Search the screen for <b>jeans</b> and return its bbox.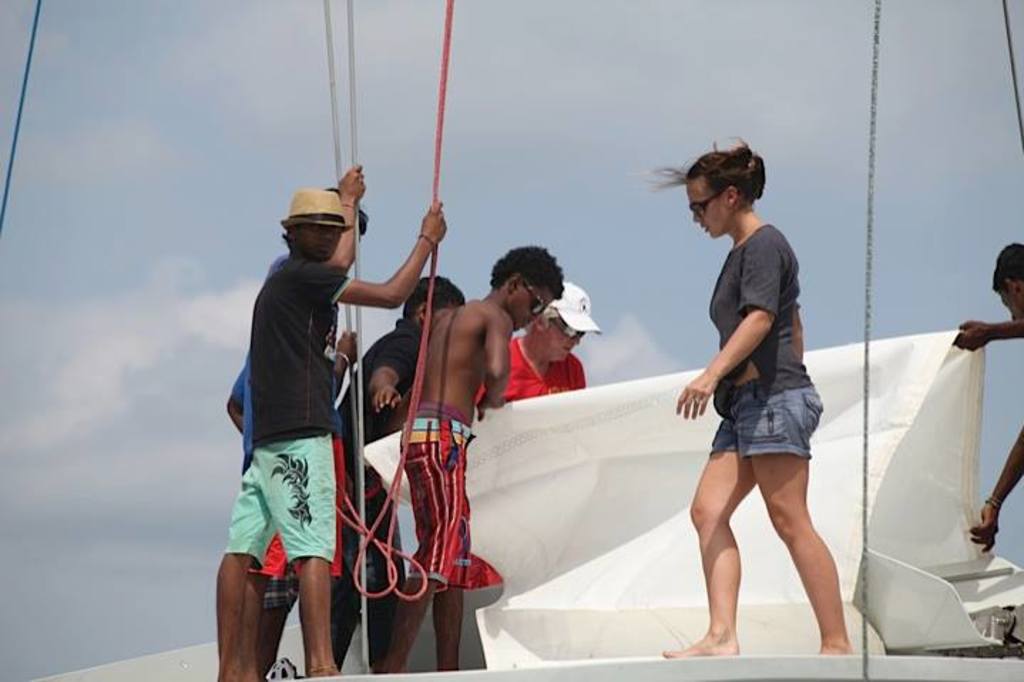
Found: BBox(704, 377, 827, 461).
